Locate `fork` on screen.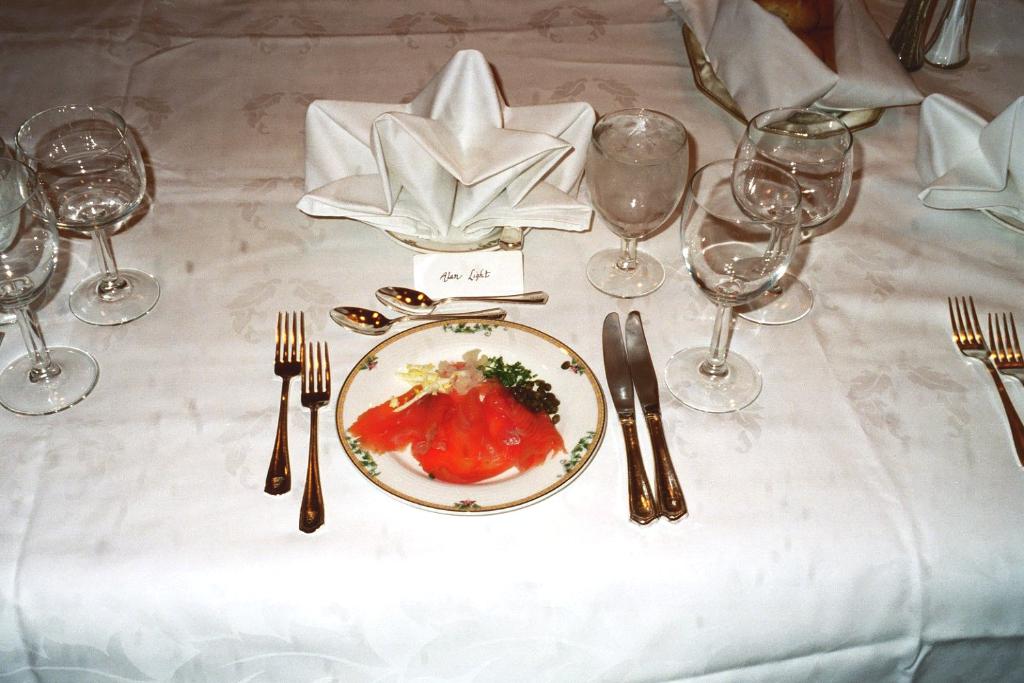
On screen at (989, 309, 1023, 385).
